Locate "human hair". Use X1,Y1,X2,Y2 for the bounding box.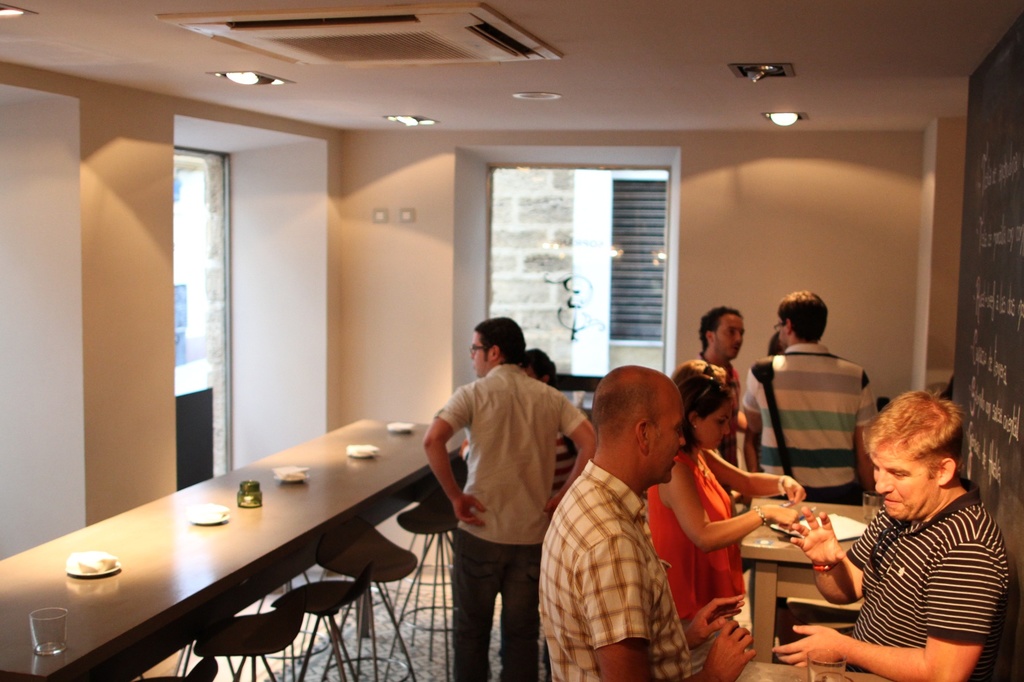
681,375,737,454.
